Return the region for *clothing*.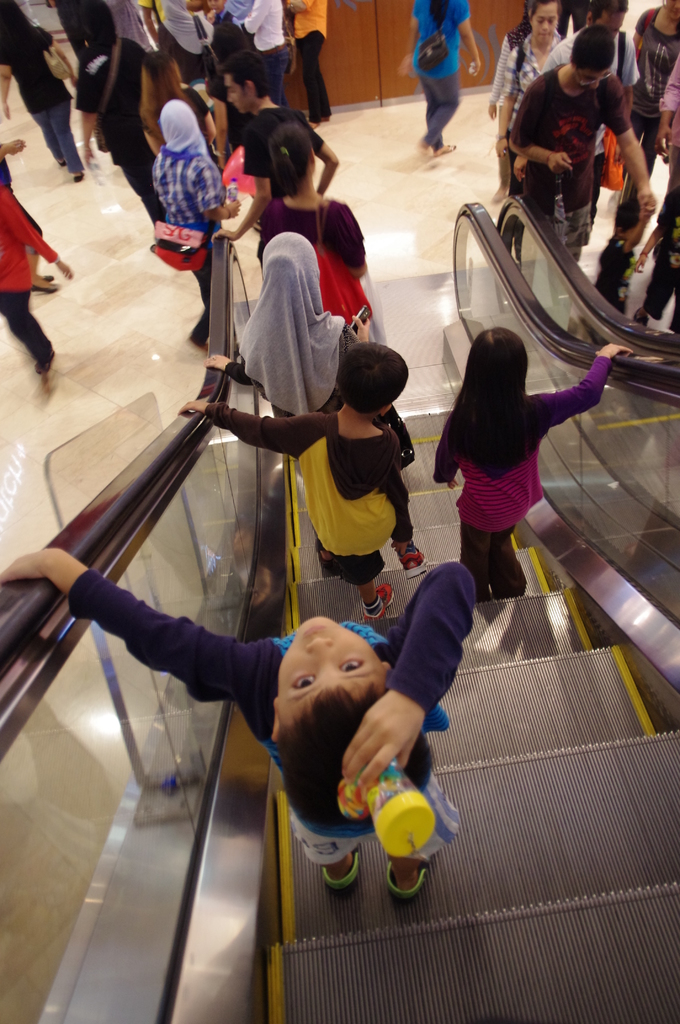
locate(0, 177, 56, 368).
